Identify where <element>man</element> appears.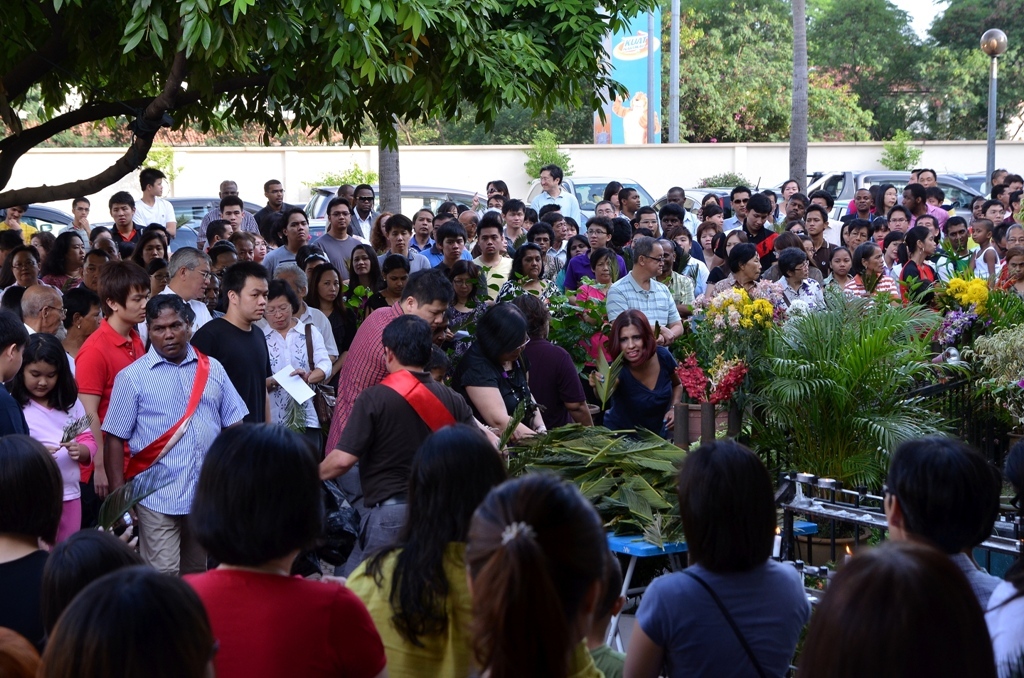
Appears at crop(211, 215, 234, 244).
